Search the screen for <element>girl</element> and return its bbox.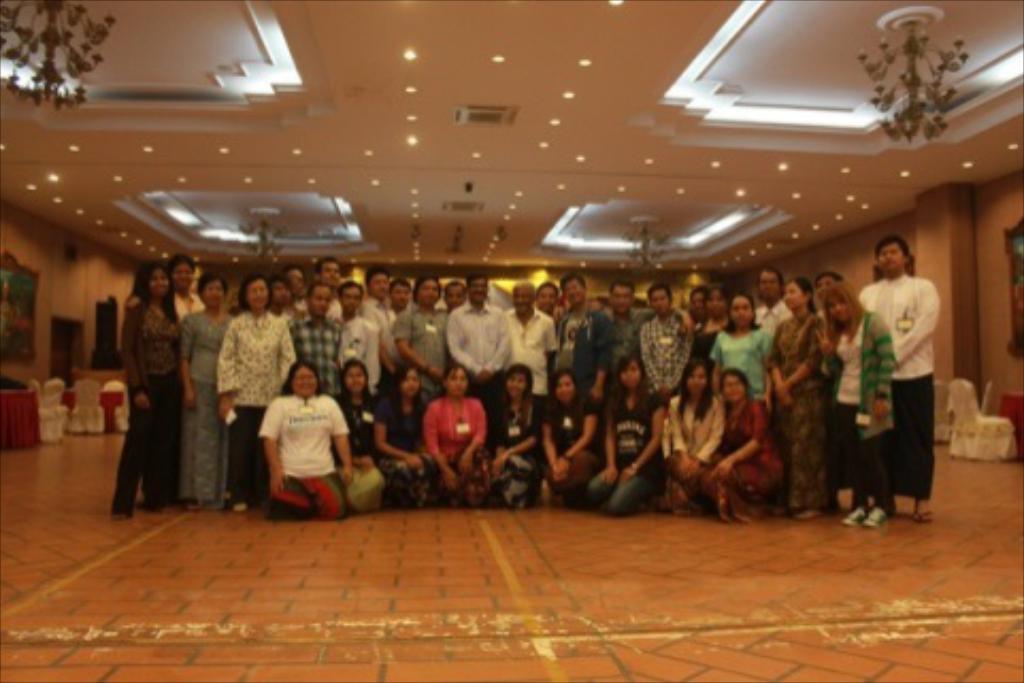
Found: 813:281:896:530.
